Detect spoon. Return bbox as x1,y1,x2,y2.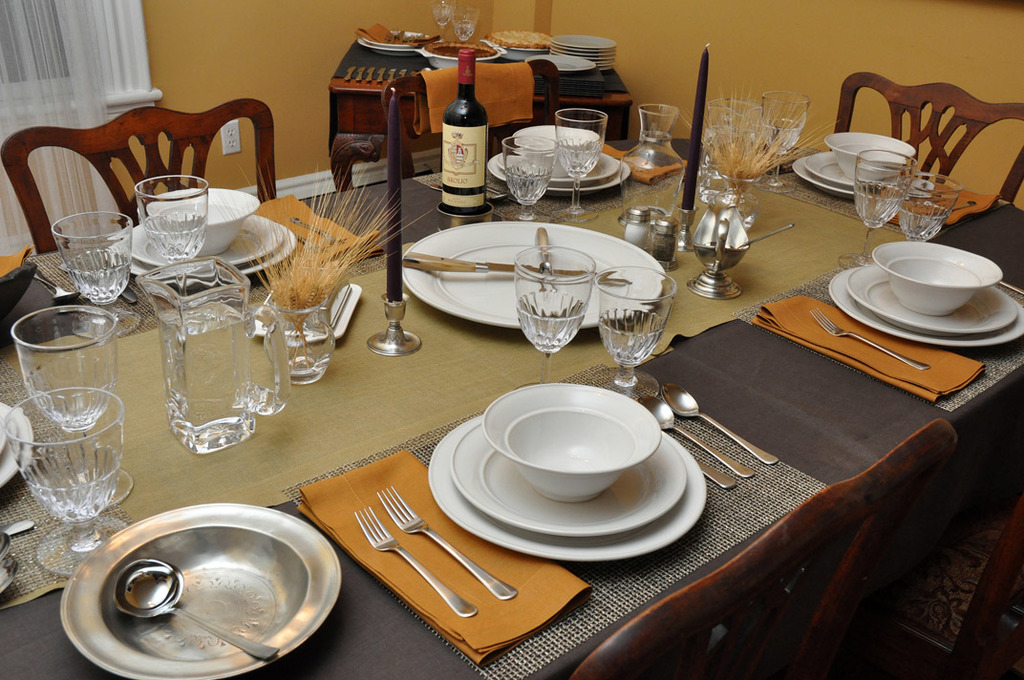
430,183,509,202.
